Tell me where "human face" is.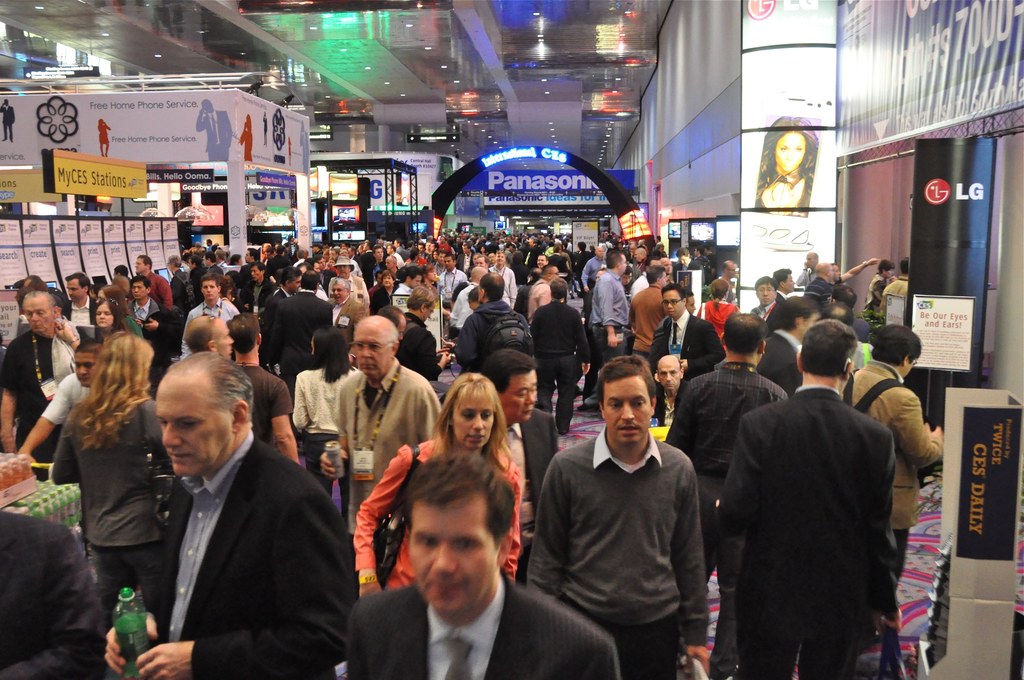
"human face" is at region(662, 289, 686, 320).
